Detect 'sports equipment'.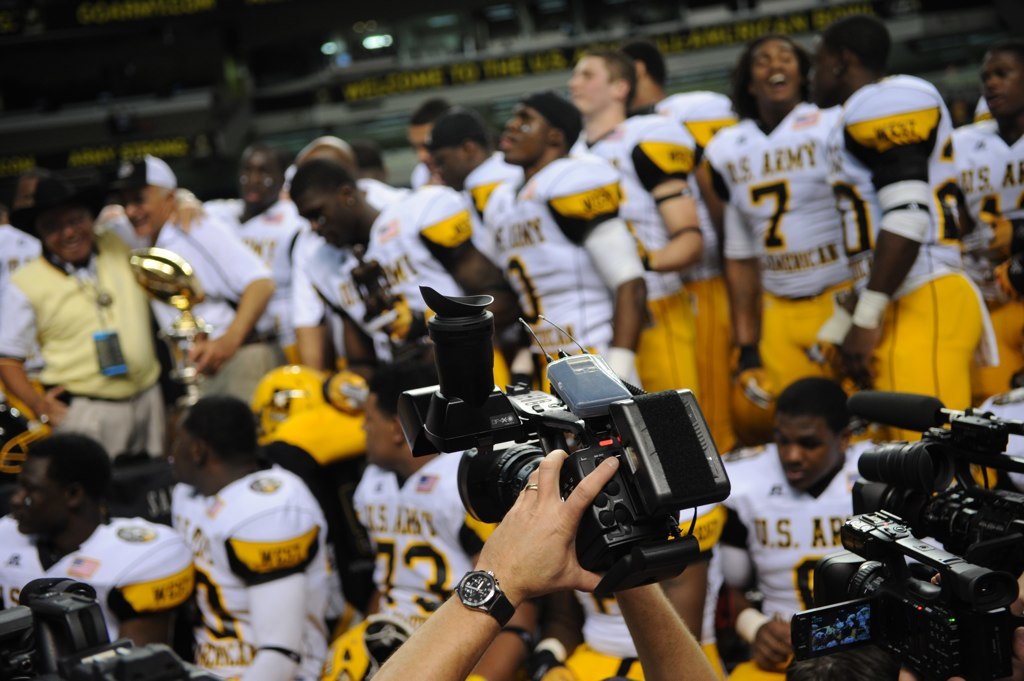
Detected at <box>705,98,854,297</box>.
